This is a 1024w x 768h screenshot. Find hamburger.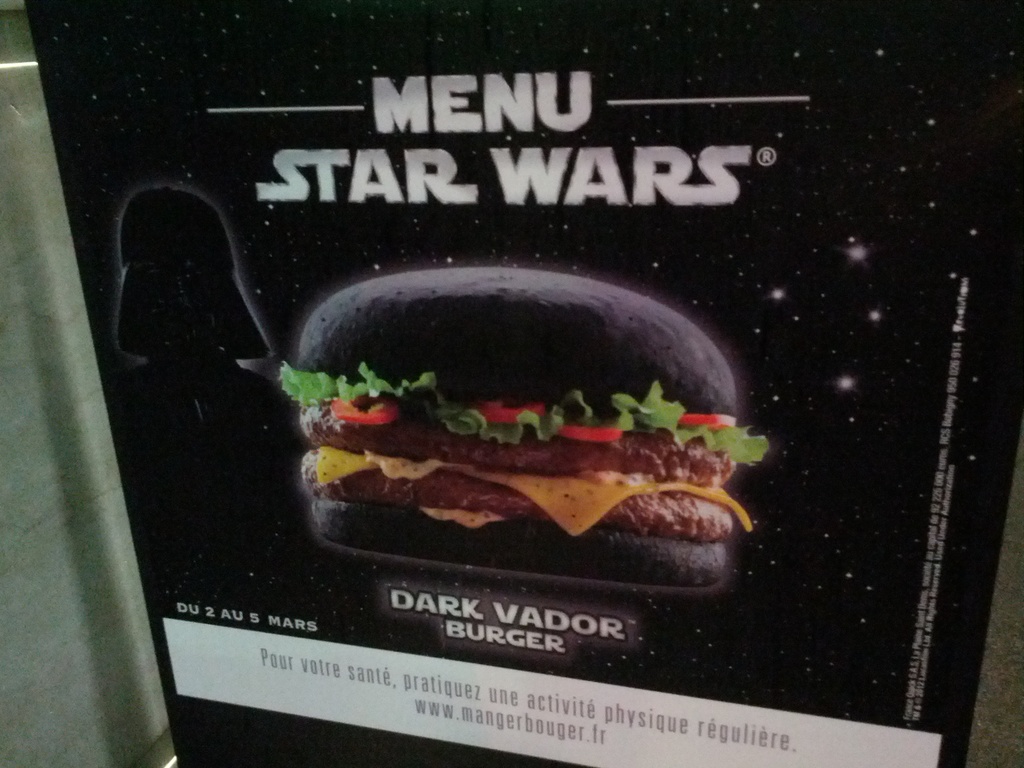
Bounding box: 277, 267, 769, 590.
